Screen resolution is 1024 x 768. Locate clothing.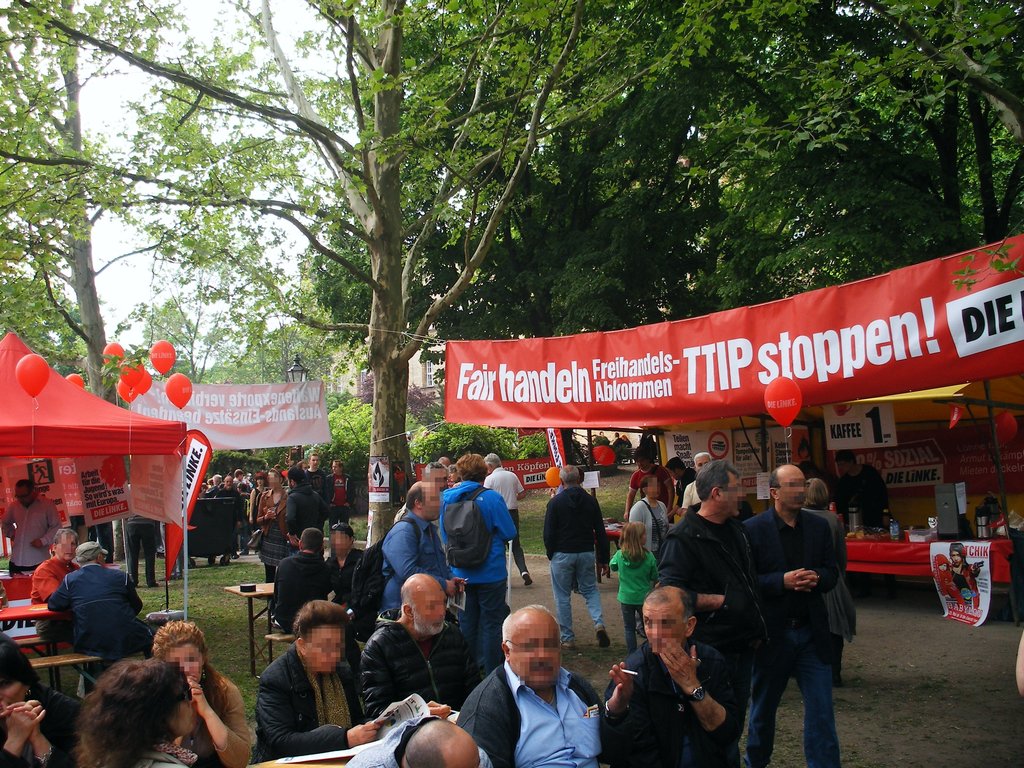
(175, 691, 252, 767).
